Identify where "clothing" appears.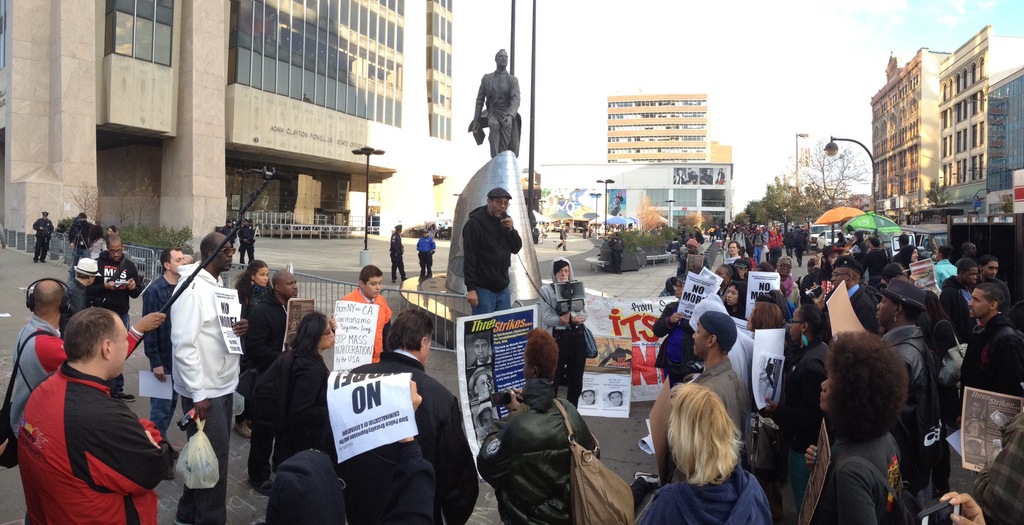
Appears at locate(710, 227, 715, 238).
